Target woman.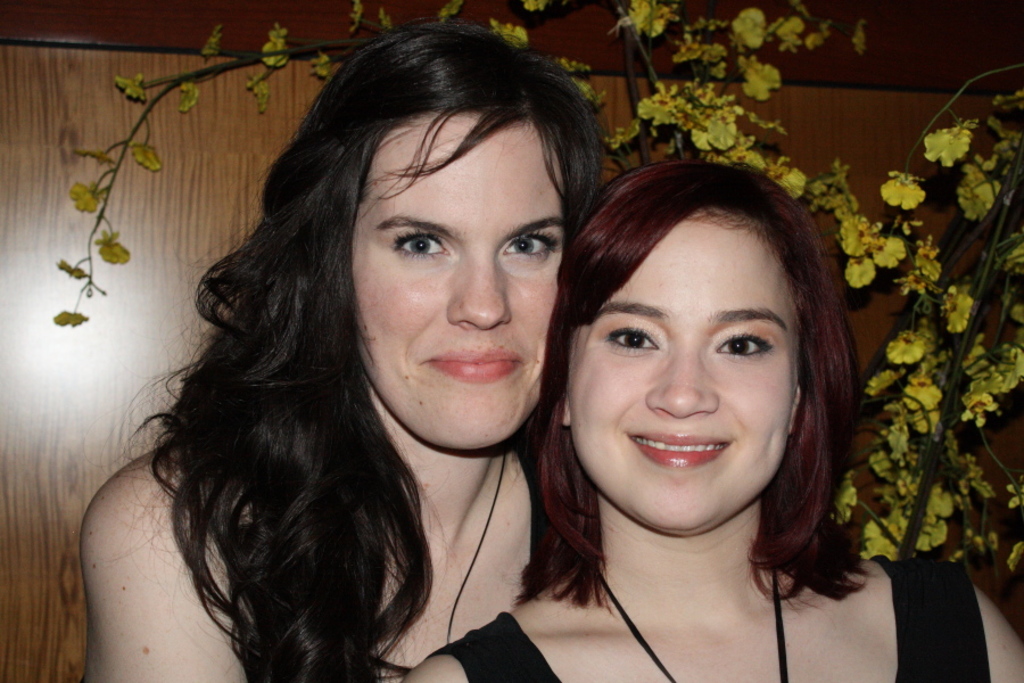
Target region: (x1=79, y1=0, x2=600, y2=682).
